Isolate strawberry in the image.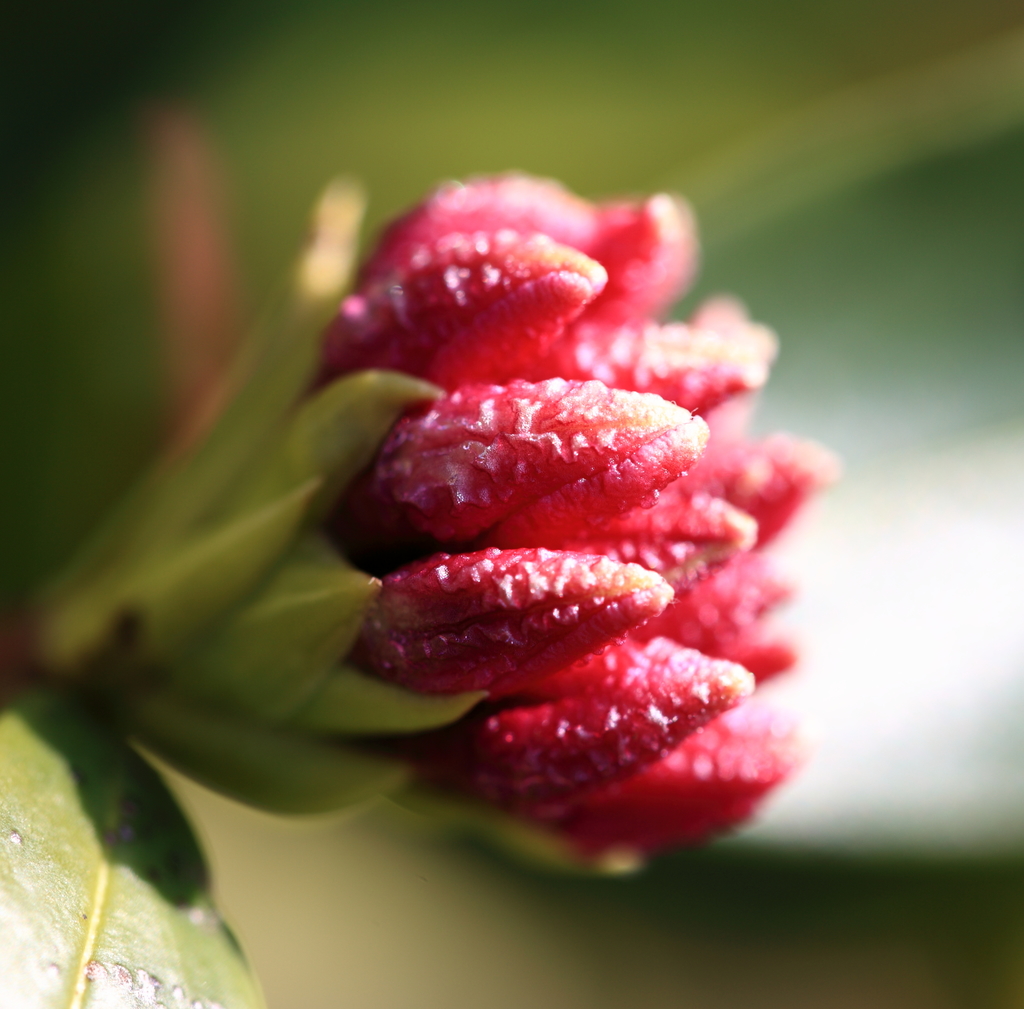
Isolated region: [420,601,755,821].
